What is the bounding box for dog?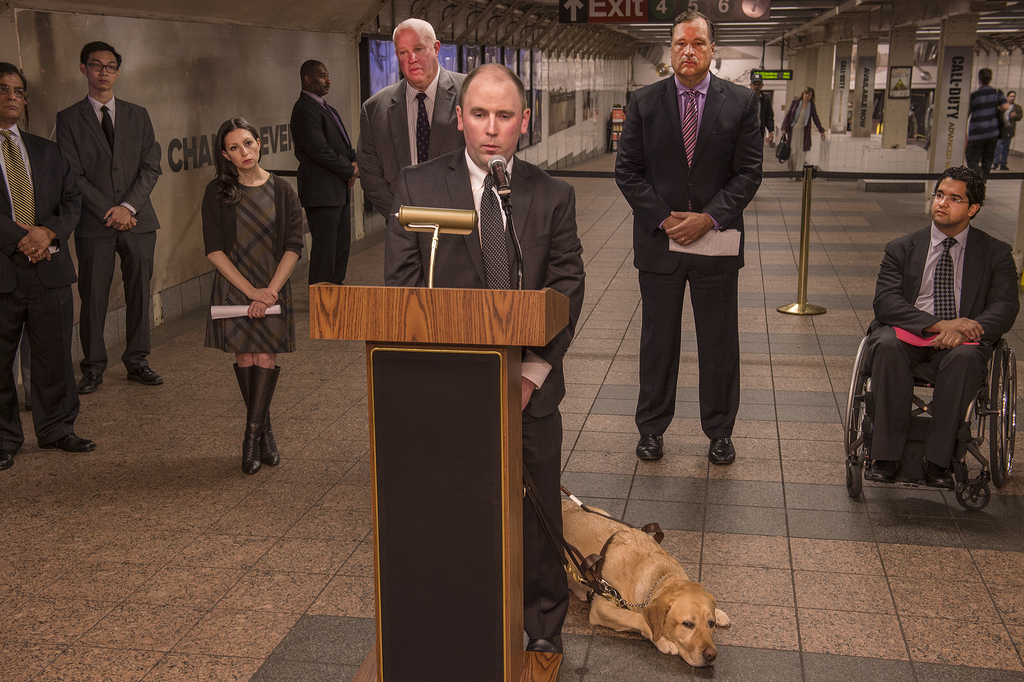
BBox(560, 498, 729, 669).
